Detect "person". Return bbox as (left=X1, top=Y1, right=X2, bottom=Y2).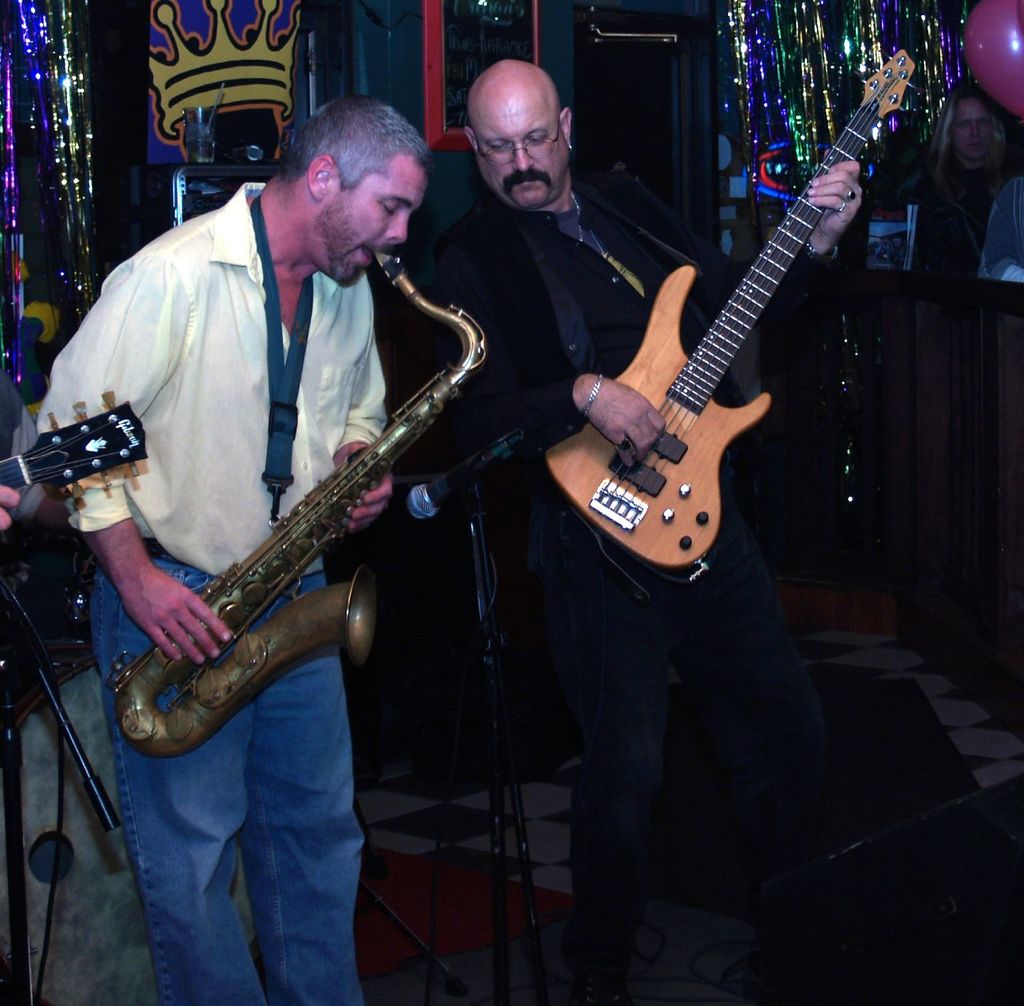
(left=0, top=286, right=106, bottom=830).
